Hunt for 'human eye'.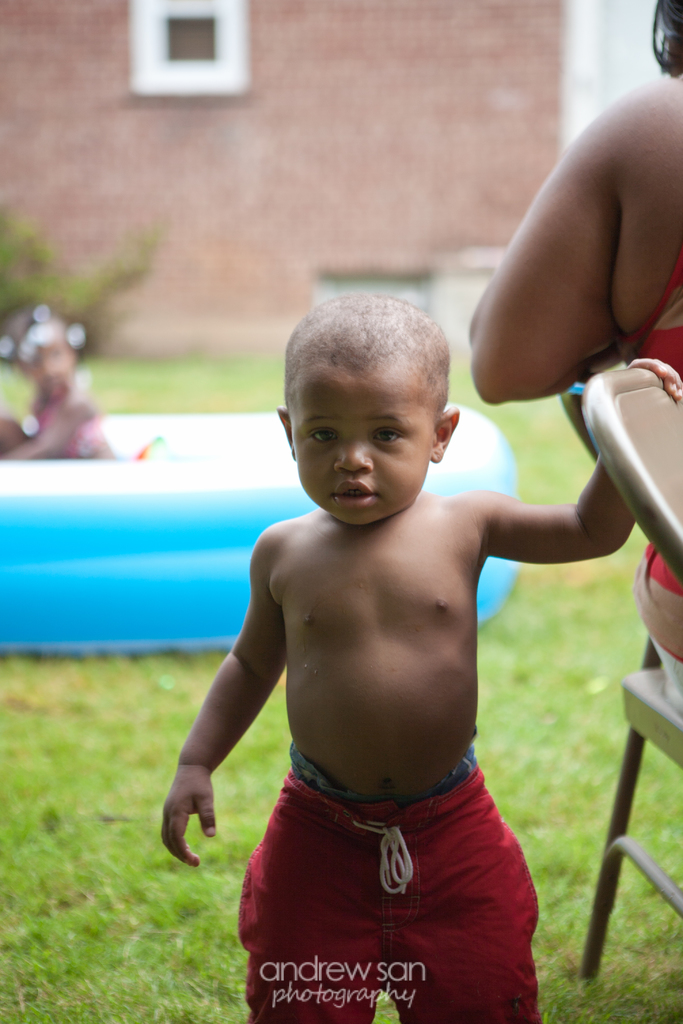
Hunted down at {"x1": 295, "y1": 424, "x2": 340, "y2": 450}.
